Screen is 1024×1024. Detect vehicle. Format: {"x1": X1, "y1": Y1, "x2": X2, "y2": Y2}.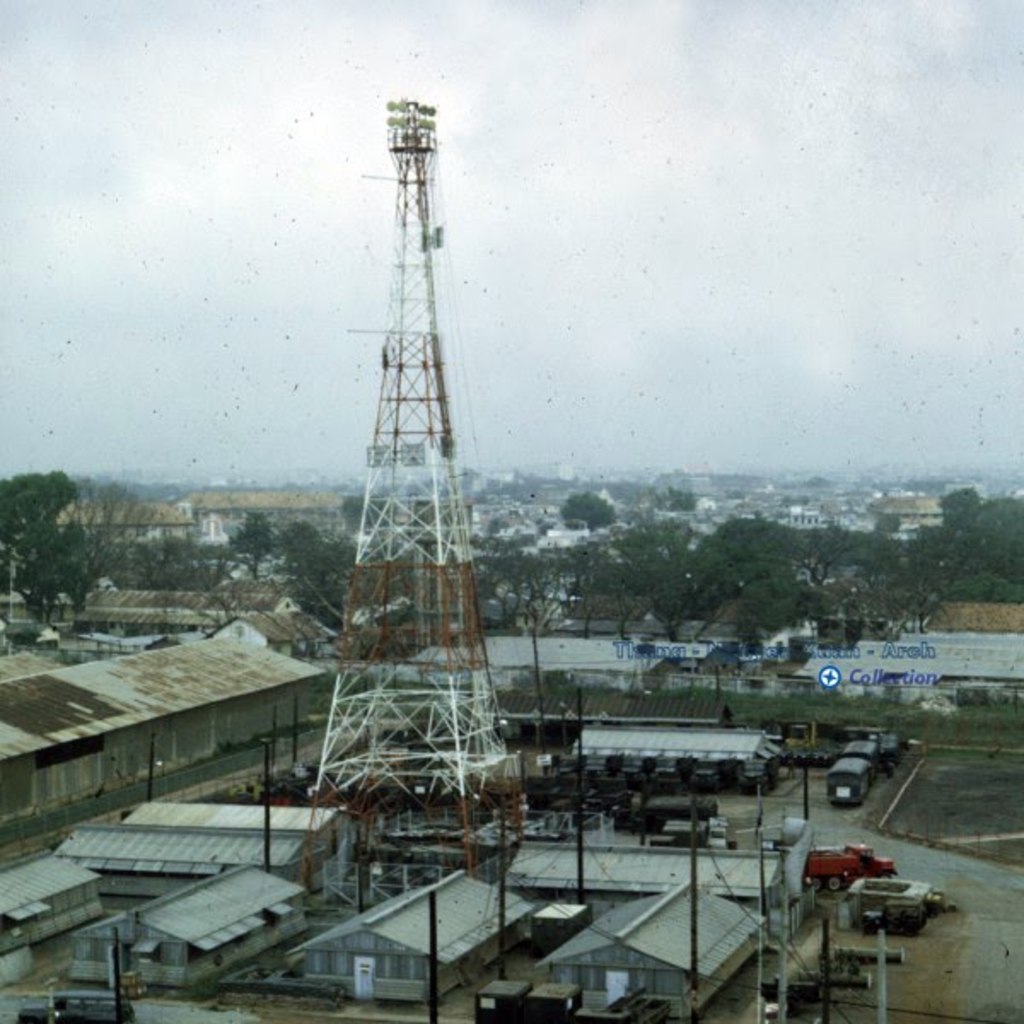
{"x1": 19, "y1": 997, "x2": 137, "y2": 1022}.
